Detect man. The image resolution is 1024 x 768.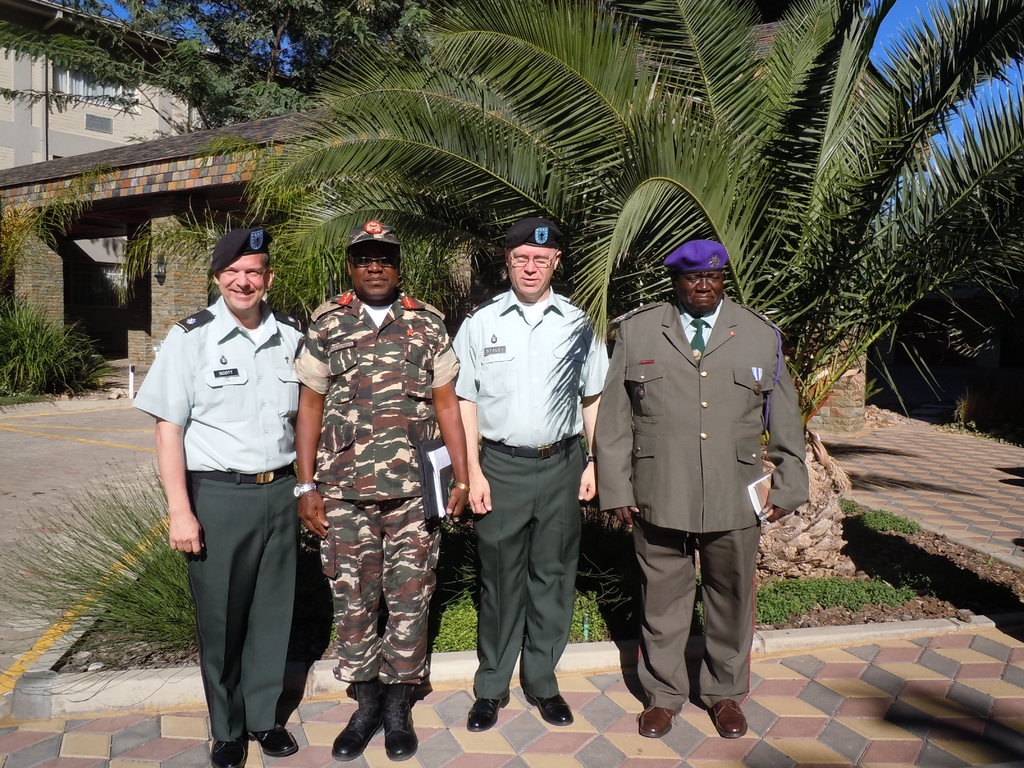
region(442, 217, 609, 735).
